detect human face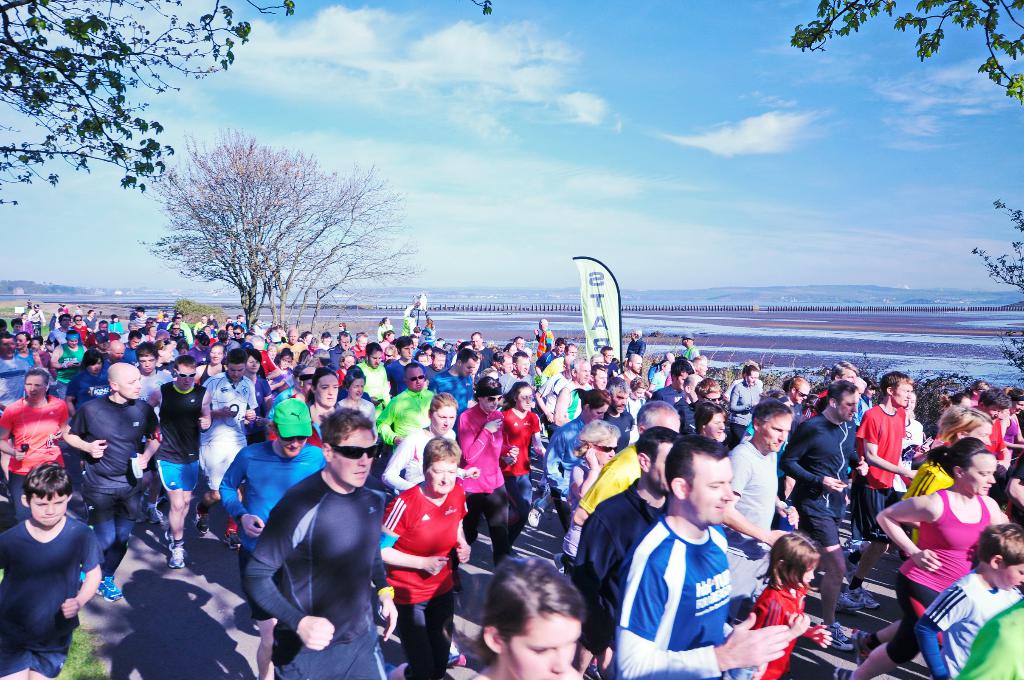
{"x1": 335, "y1": 432, "x2": 378, "y2": 487}
